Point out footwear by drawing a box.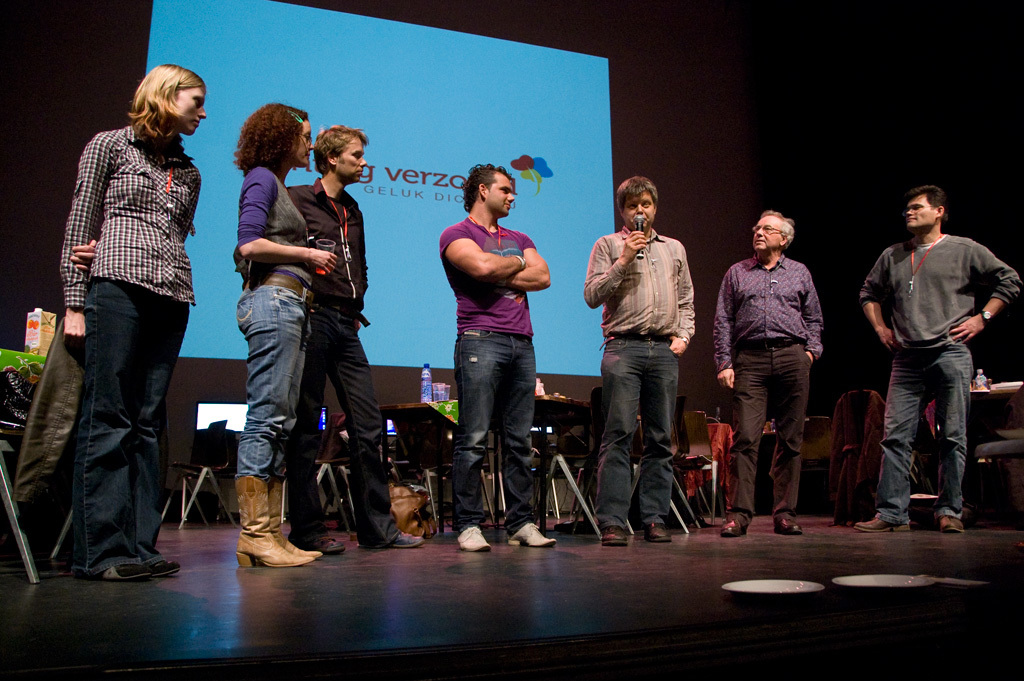
pyautogui.locateOnScreen(852, 512, 907, 525).
